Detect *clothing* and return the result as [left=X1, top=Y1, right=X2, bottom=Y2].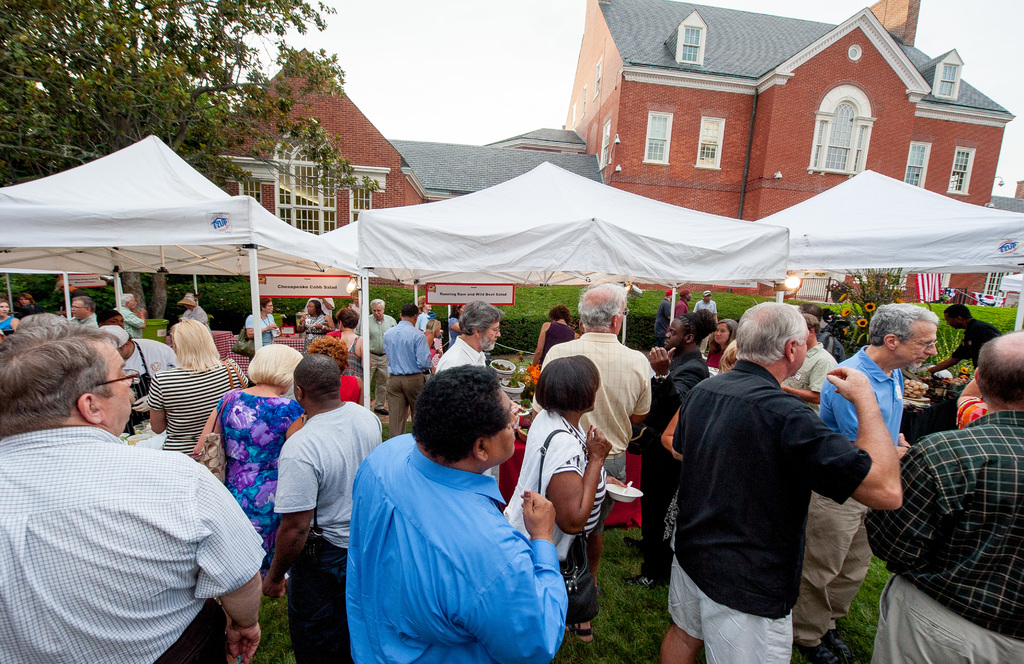
[left=668, top=355, right=875, bottom=663].
